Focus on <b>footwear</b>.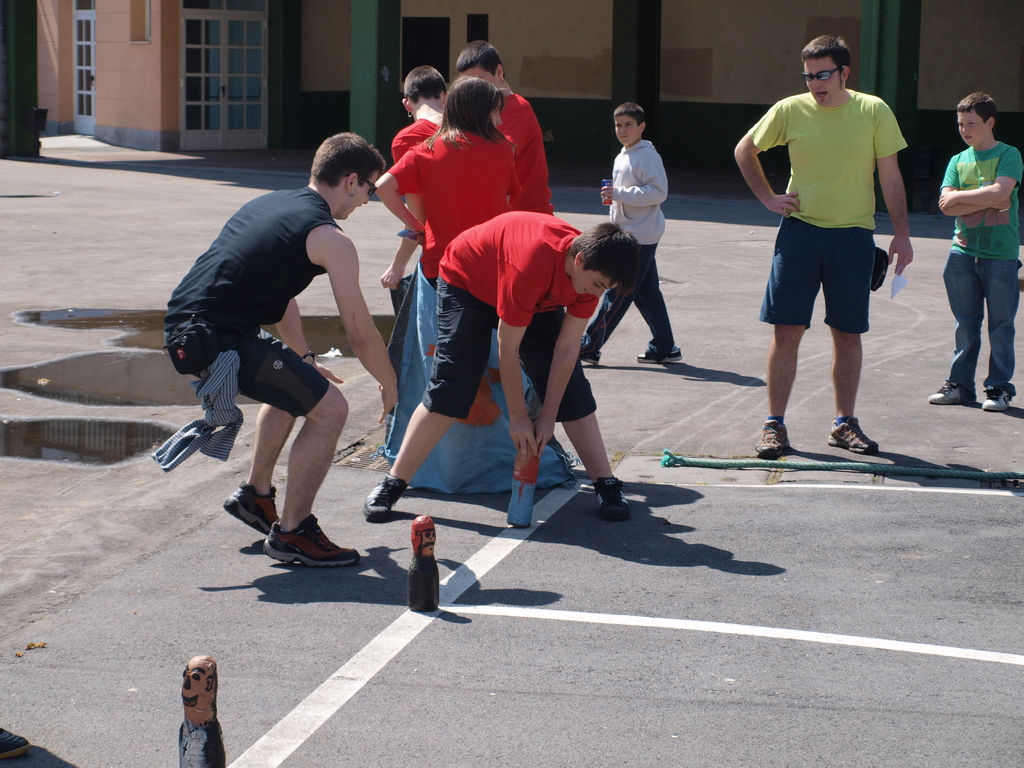
Focused at <bbox>228, 479, 280, 534</bbox>.
